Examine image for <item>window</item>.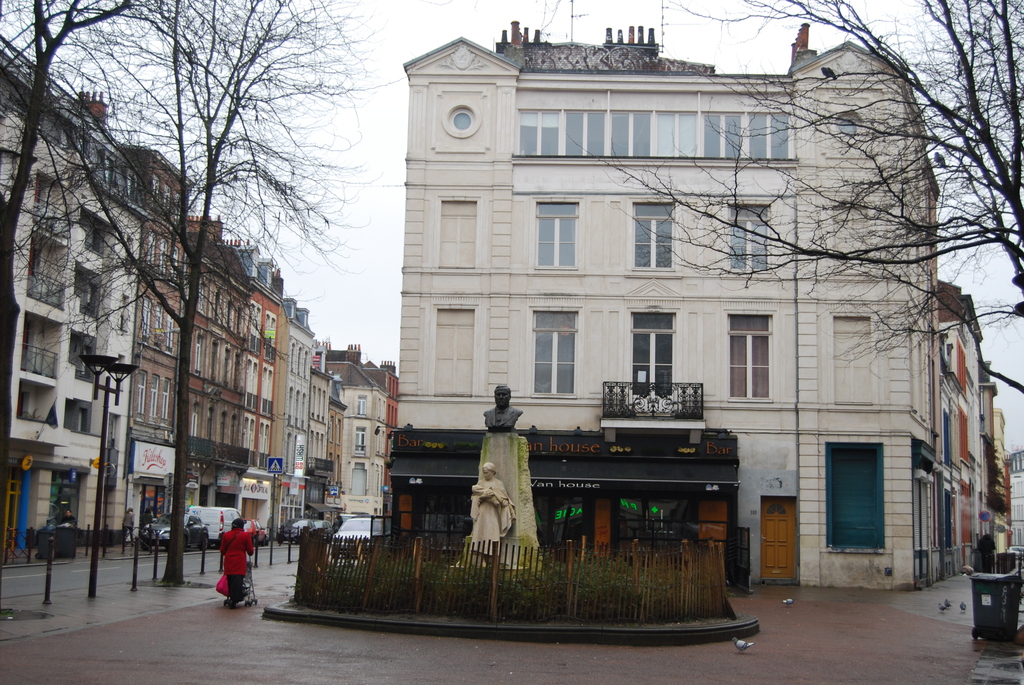
Examination result: x1=724, y1=308, x2=778, y2=402.
